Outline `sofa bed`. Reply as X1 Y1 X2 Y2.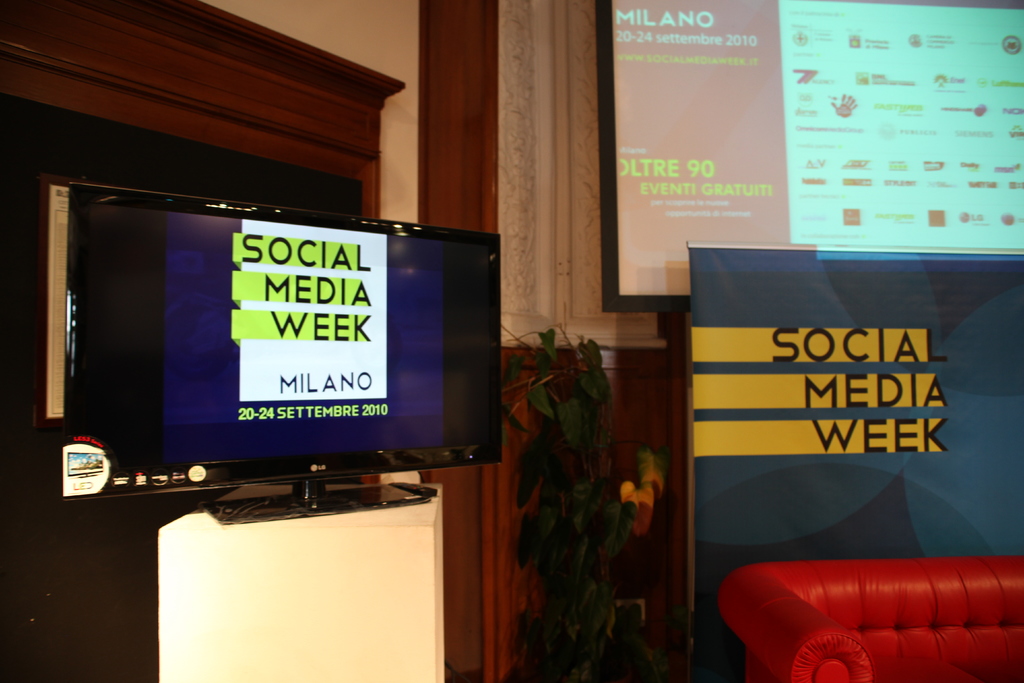
711 561 1023 682.
